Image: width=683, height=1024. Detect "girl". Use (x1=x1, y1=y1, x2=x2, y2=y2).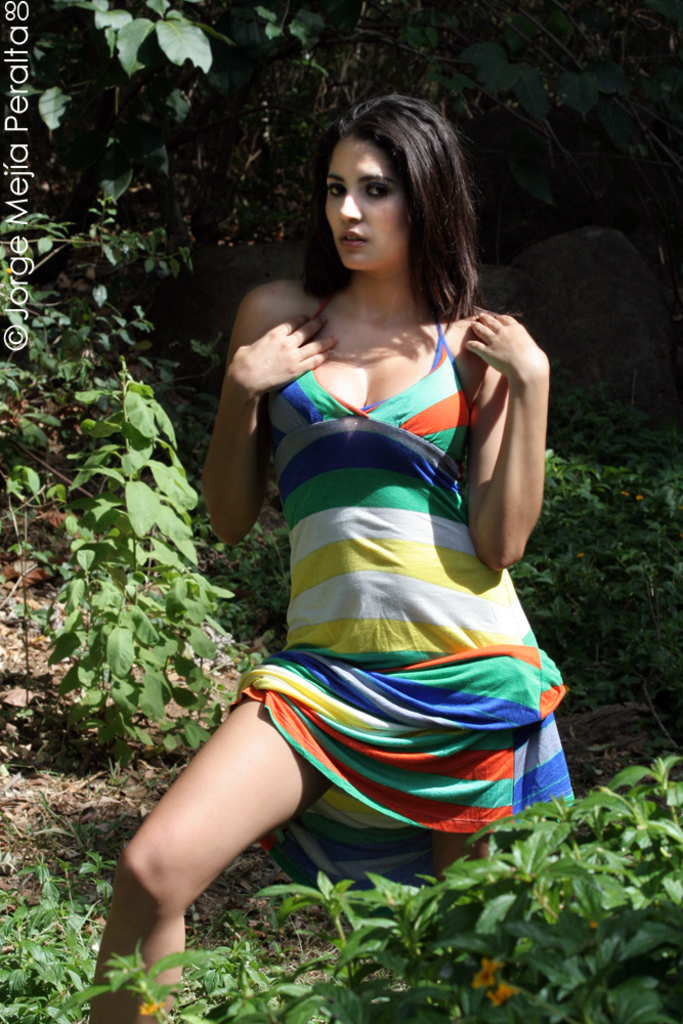
(x1=84, y1=93, x2=575, y2=1023).
